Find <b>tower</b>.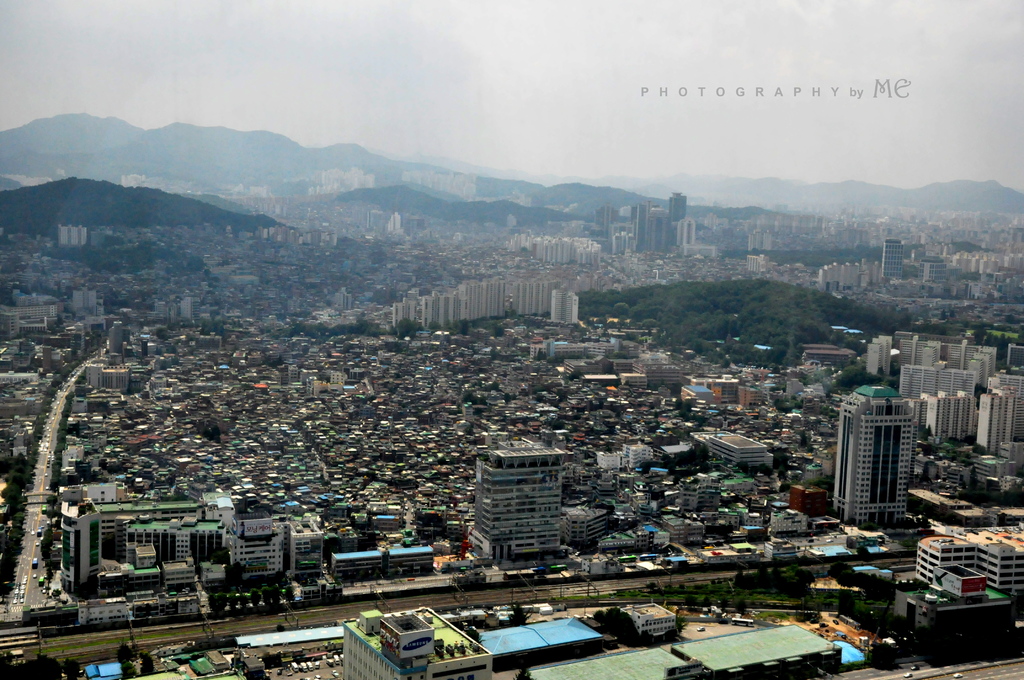
region(666, 187, 694, 218).
